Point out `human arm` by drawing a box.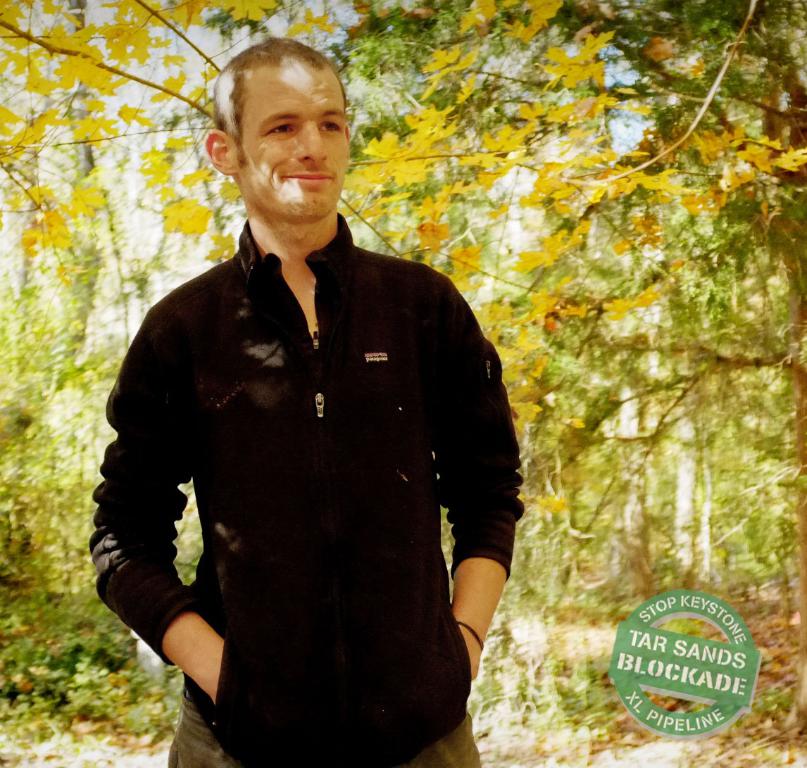
bbox=(87, 307, 234, 704).
